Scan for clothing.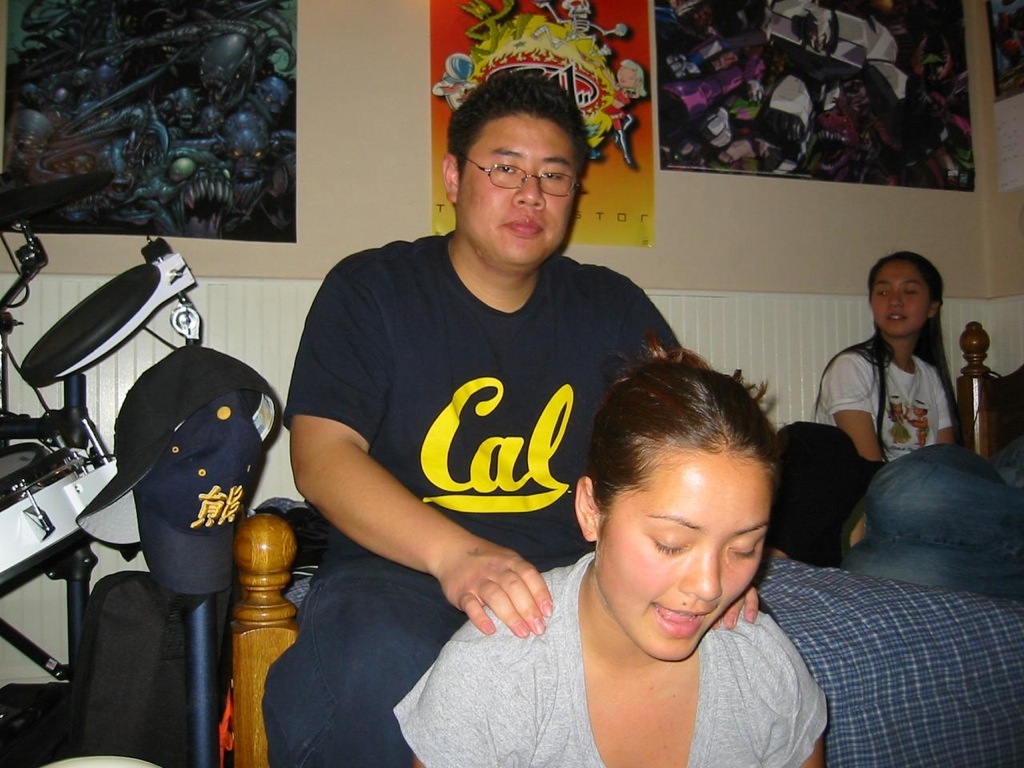
Scan result: crop(374, 547, 825, 767).
